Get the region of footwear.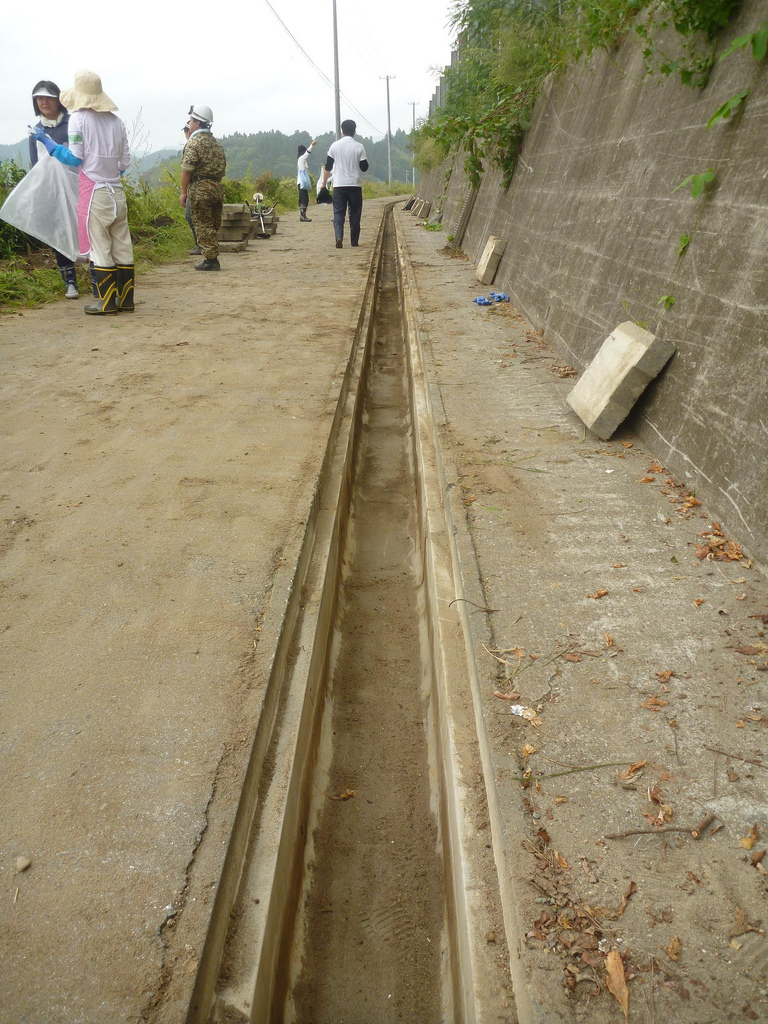
crop(61, 264, 84, 299).
